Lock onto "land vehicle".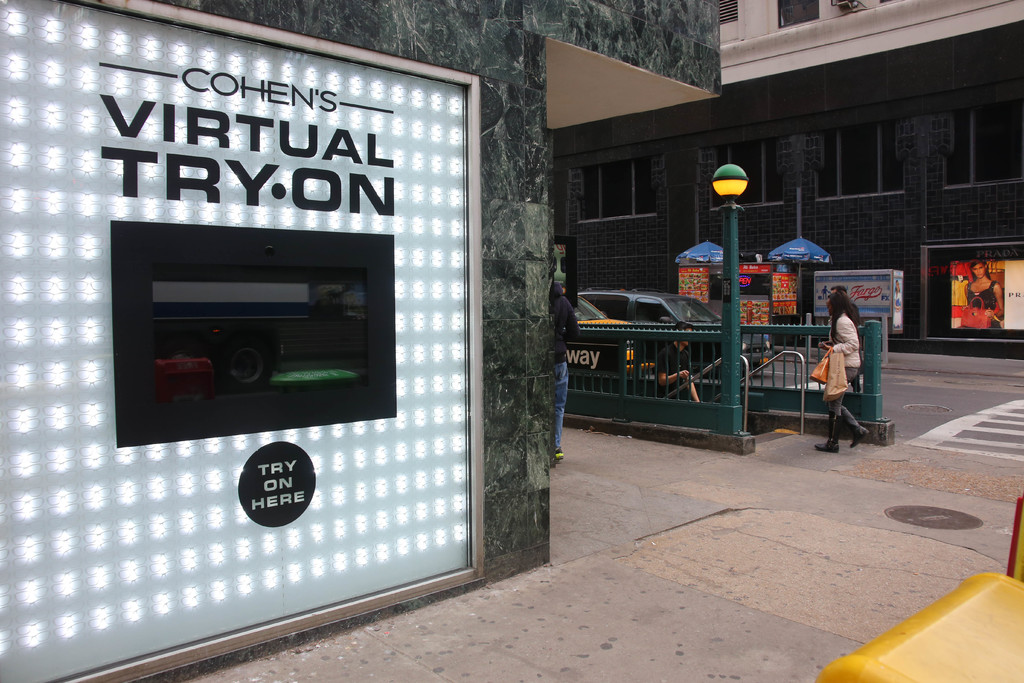
Locked: pyautogui.locateOnScreen(575, 287, 653, 374).
